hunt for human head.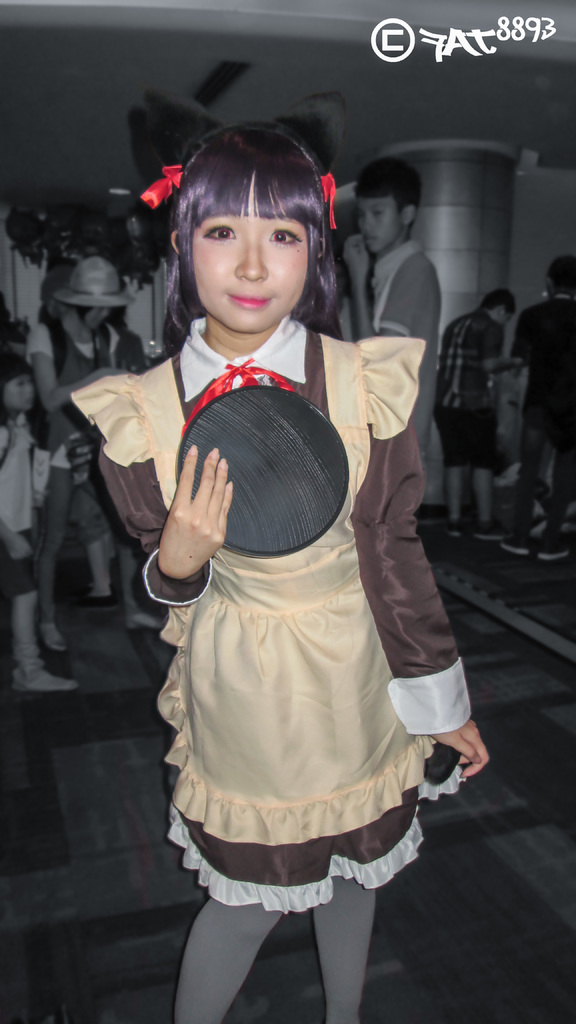
Hunted down at {"left": 543, "top": 258, "right": 575, "bottom": 296}.
